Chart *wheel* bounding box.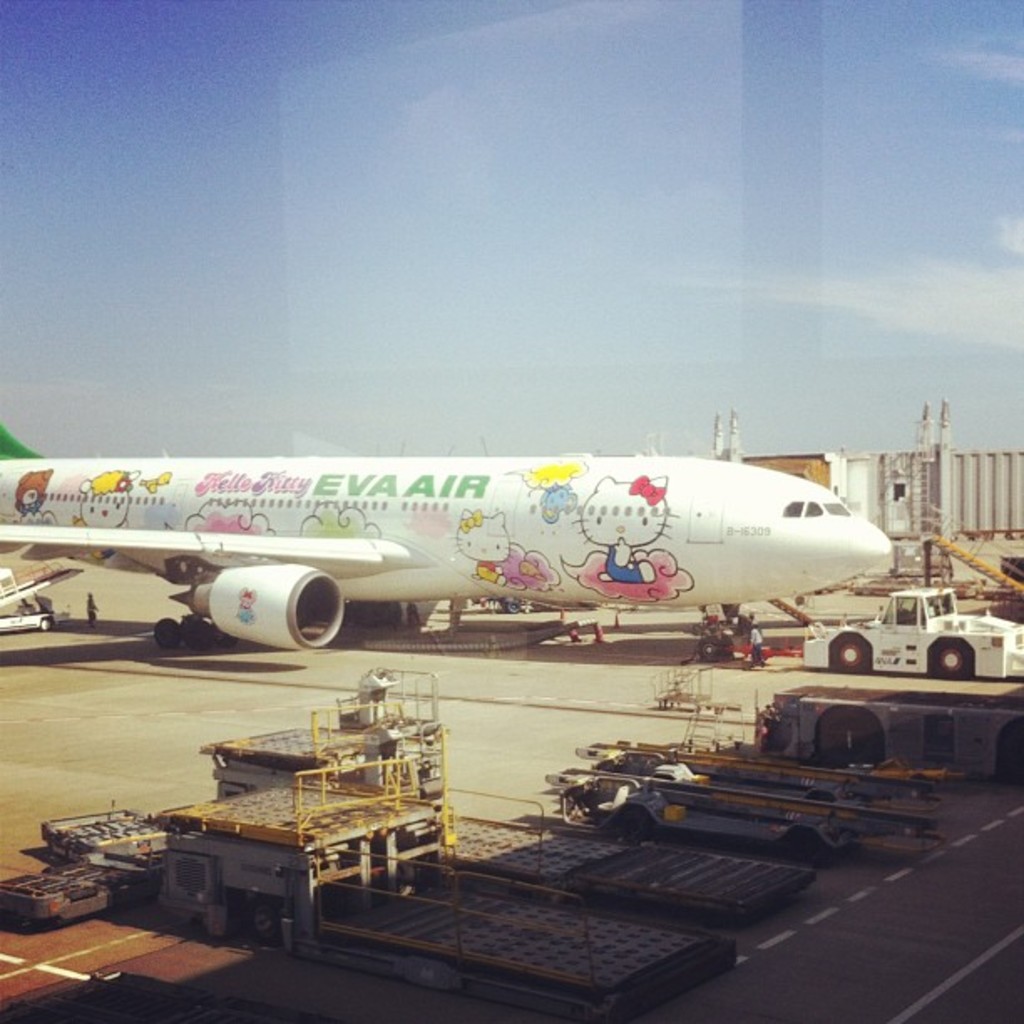
Charted: <bbox>698, 637, 719, 661</bbox>.
